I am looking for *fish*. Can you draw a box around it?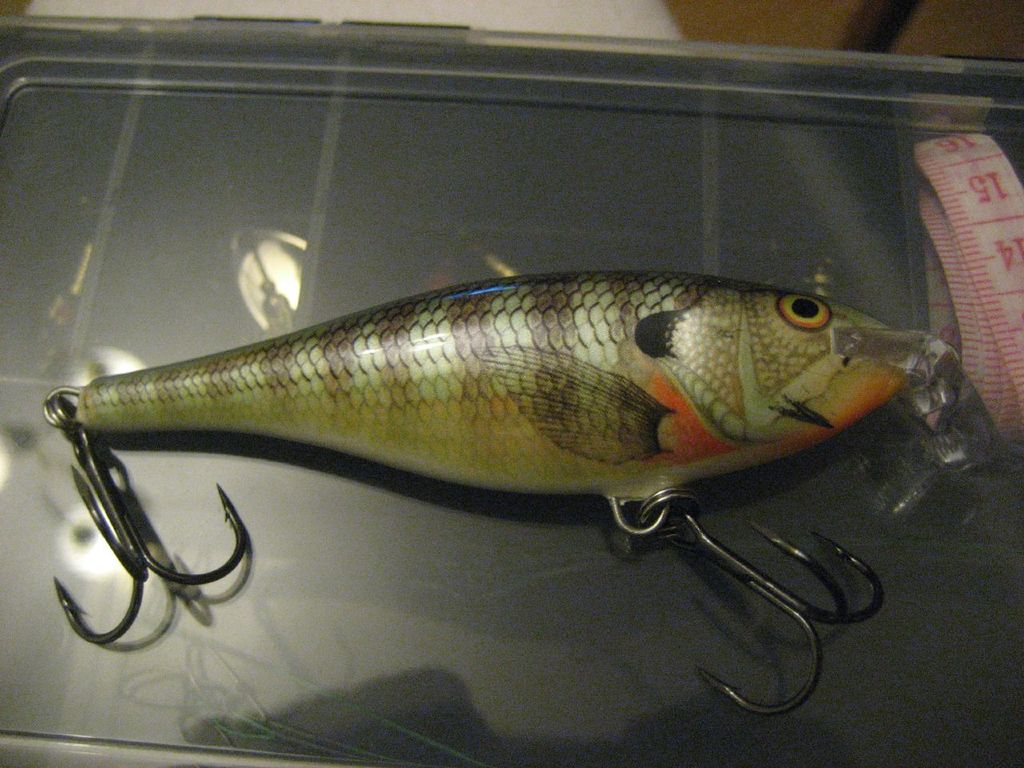
Sure, the bounding box is 158,257,942,529.
